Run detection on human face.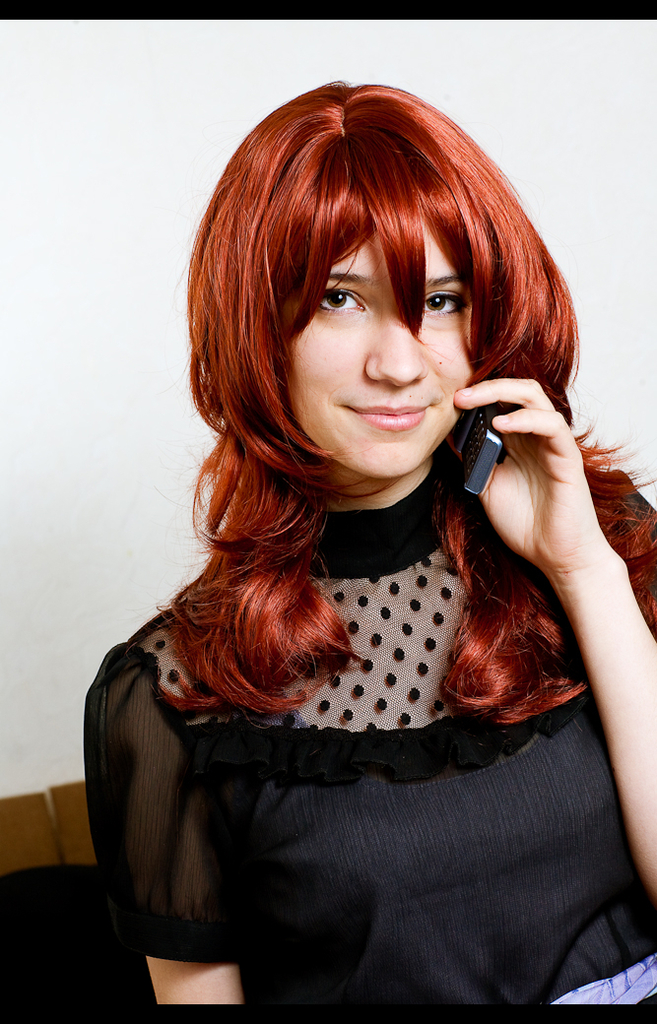
Result: rect(278, 216, 484, 479).
